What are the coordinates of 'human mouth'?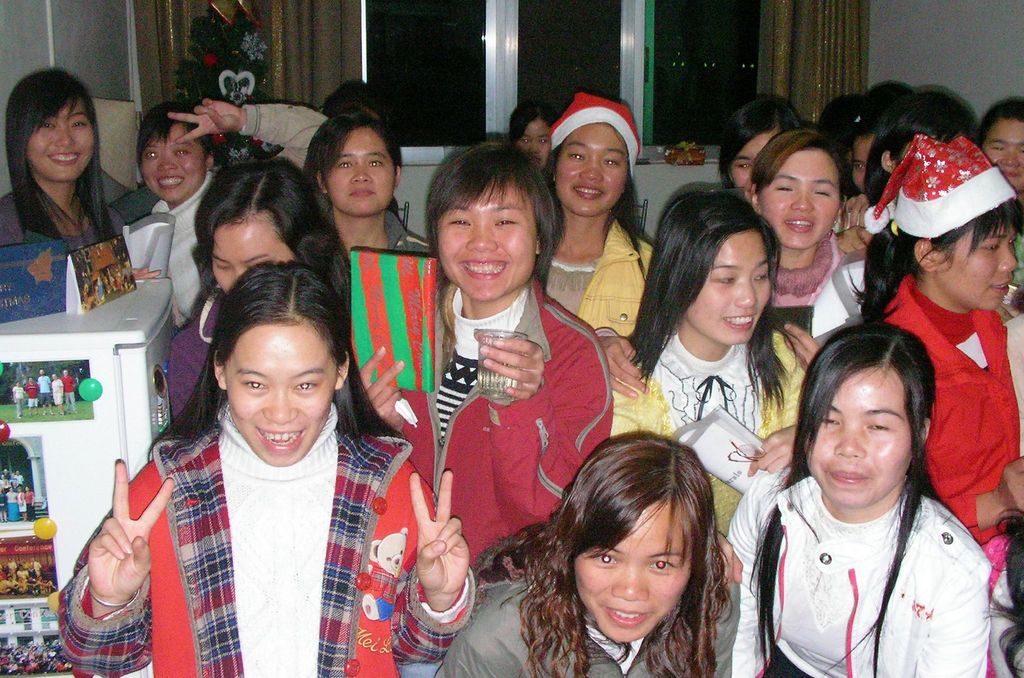
[left=995, top=274, right=1012, bottom=299].
